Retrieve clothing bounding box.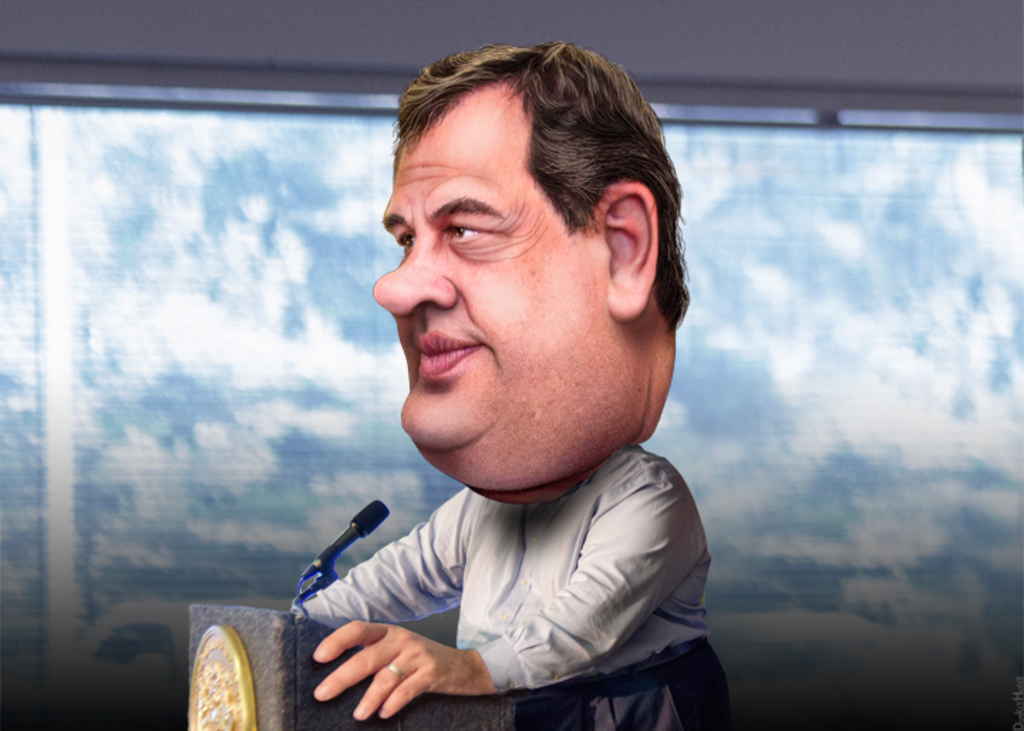
Bounding box: pyautogui.locateOnScreen(256, 401, 745, 720).
